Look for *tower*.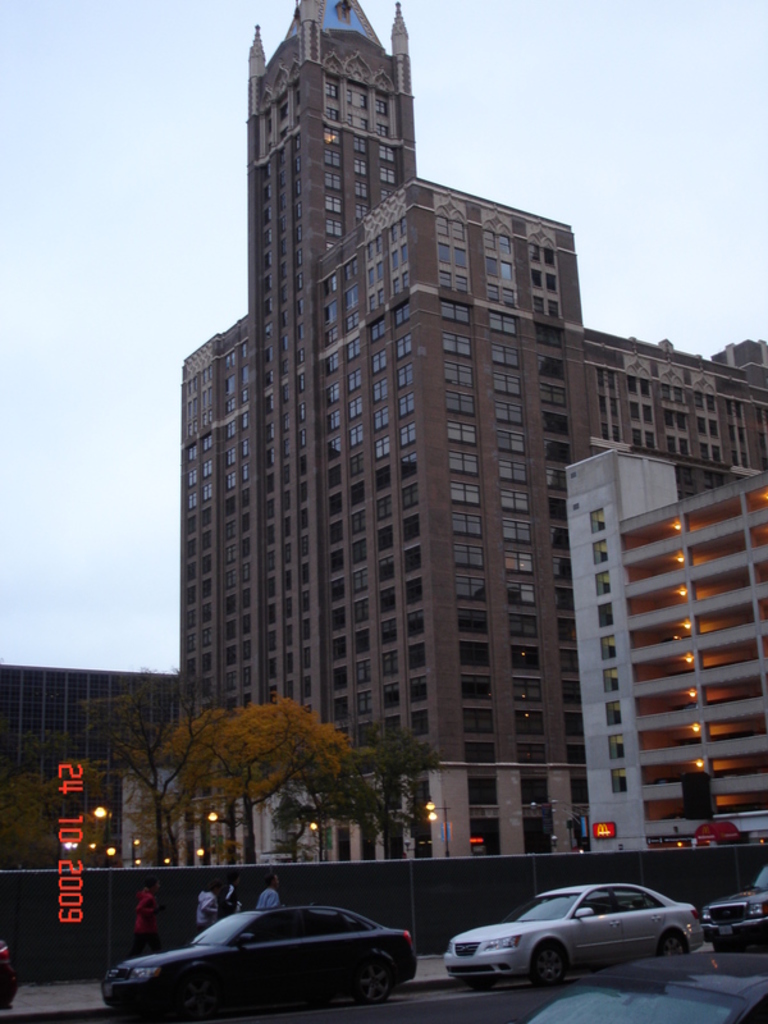
Found: [175, 0, 767, 867].
